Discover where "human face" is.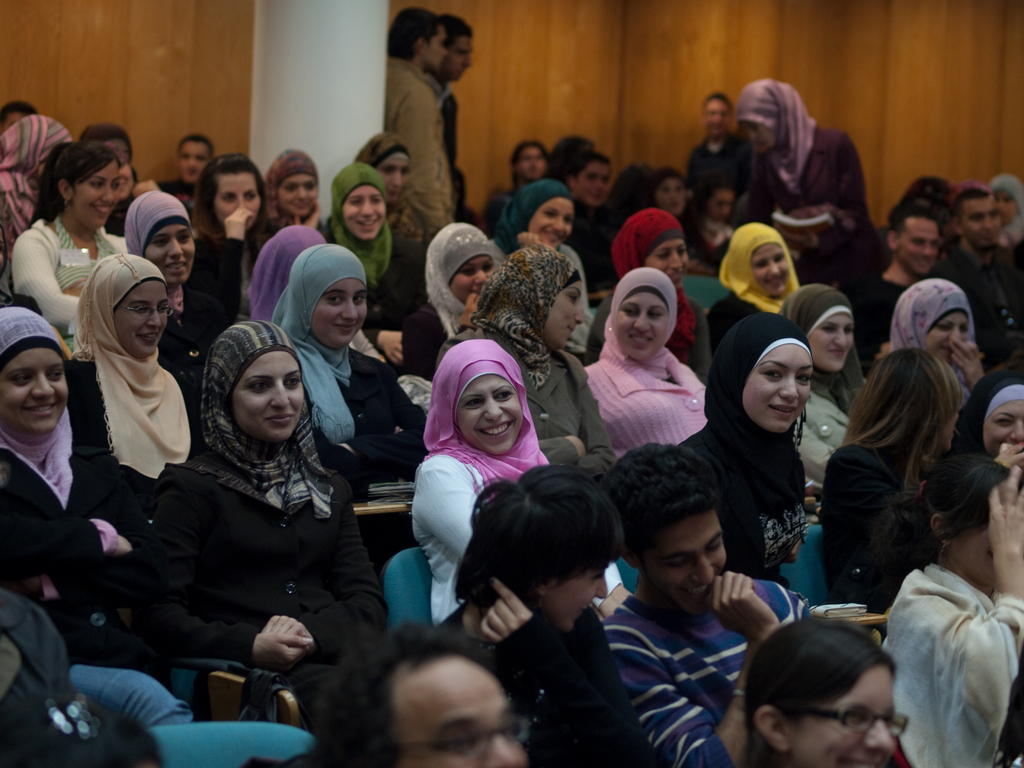
Discovered at left=341, top=182, right=386, bottom=238.
